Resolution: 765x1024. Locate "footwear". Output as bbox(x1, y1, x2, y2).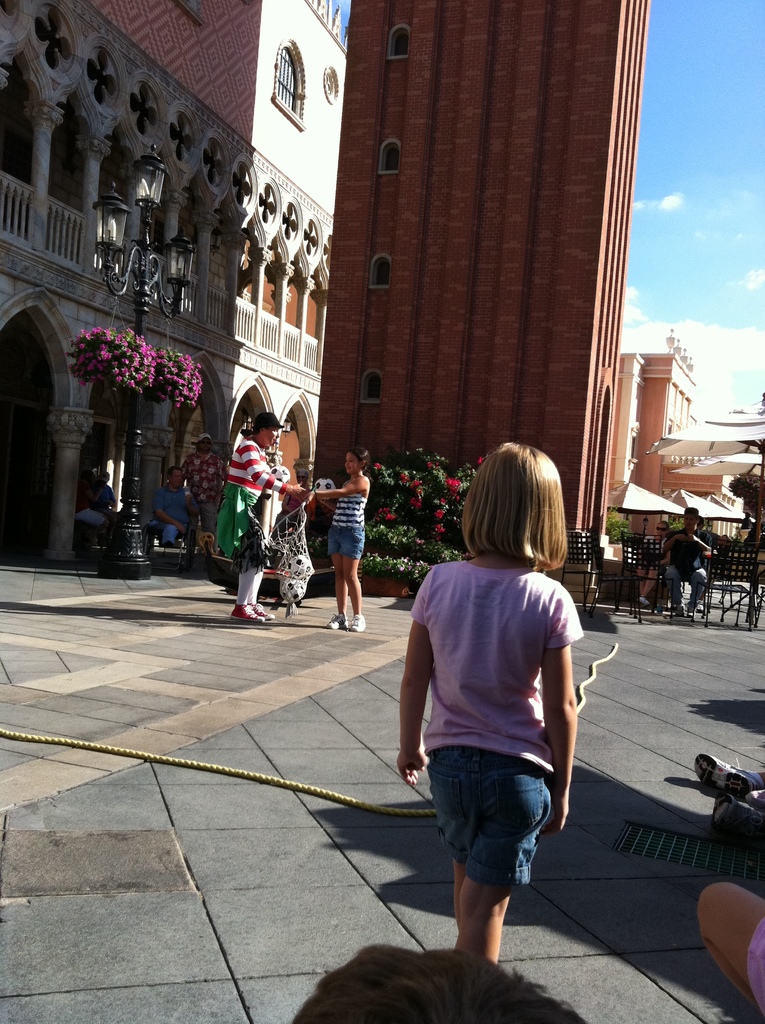
bbox(253, 607, 276, 619).
